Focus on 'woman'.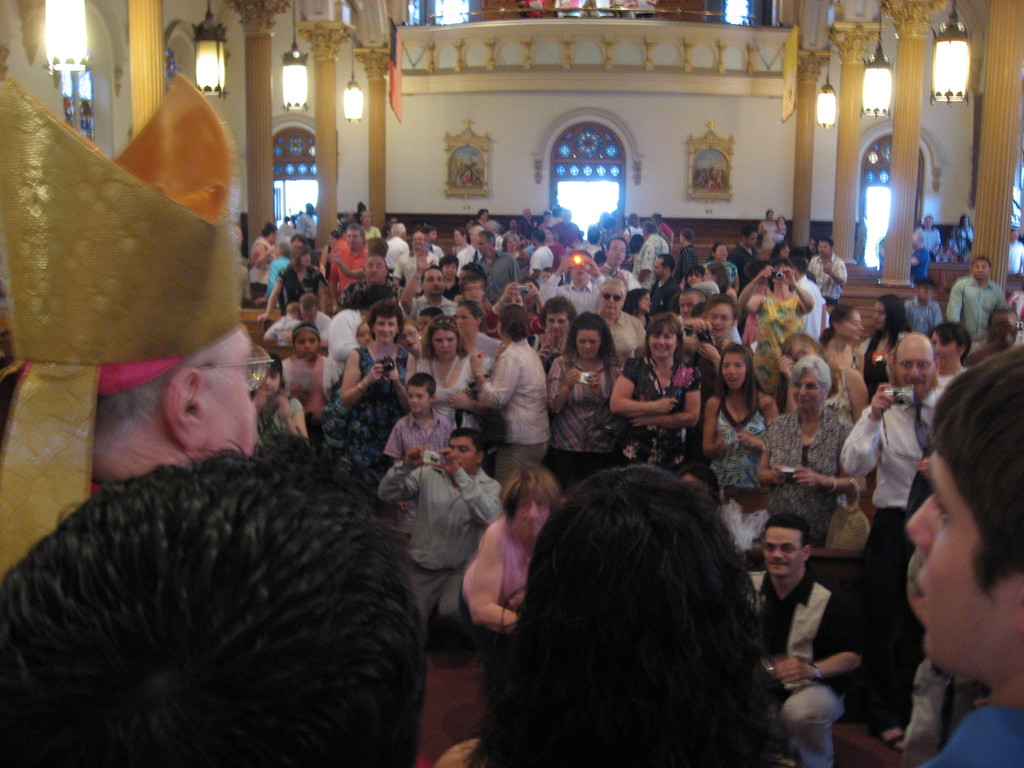
Focused at l=701, t=261, r=731, b=298.
